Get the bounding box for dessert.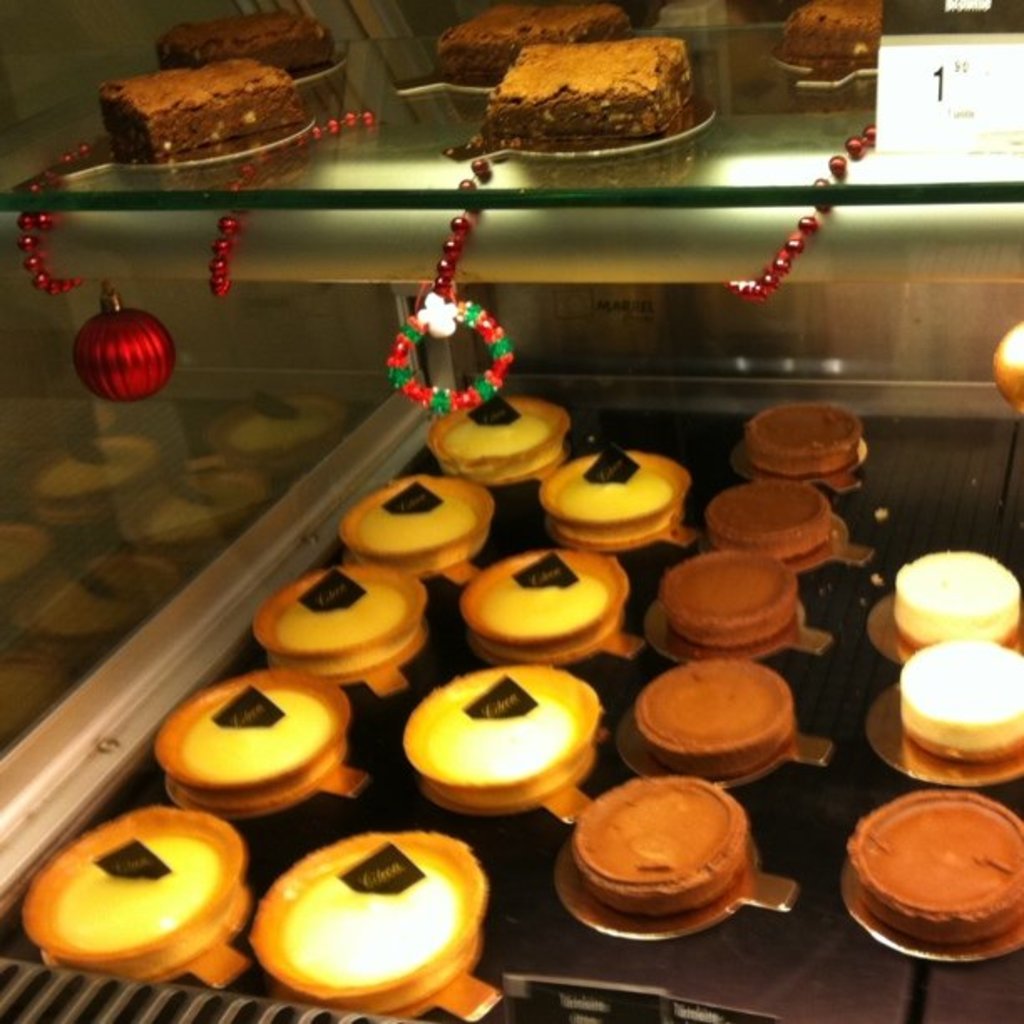
<bbox>437, 0, 627, 74</bbox>.
